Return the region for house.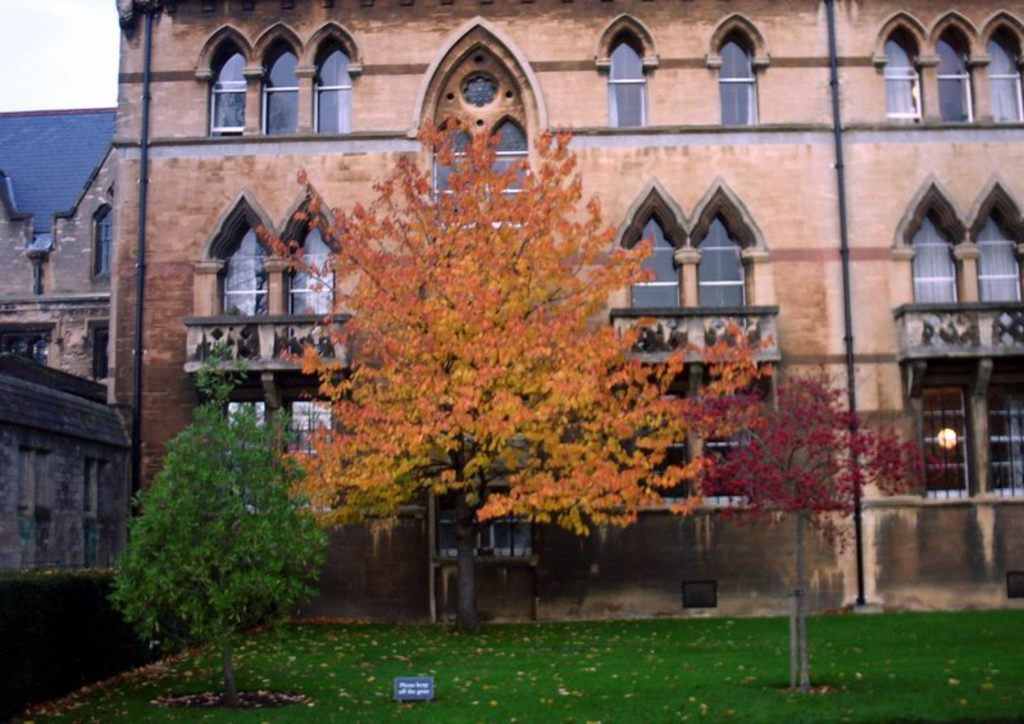
box(96, 0, 988, 607).
